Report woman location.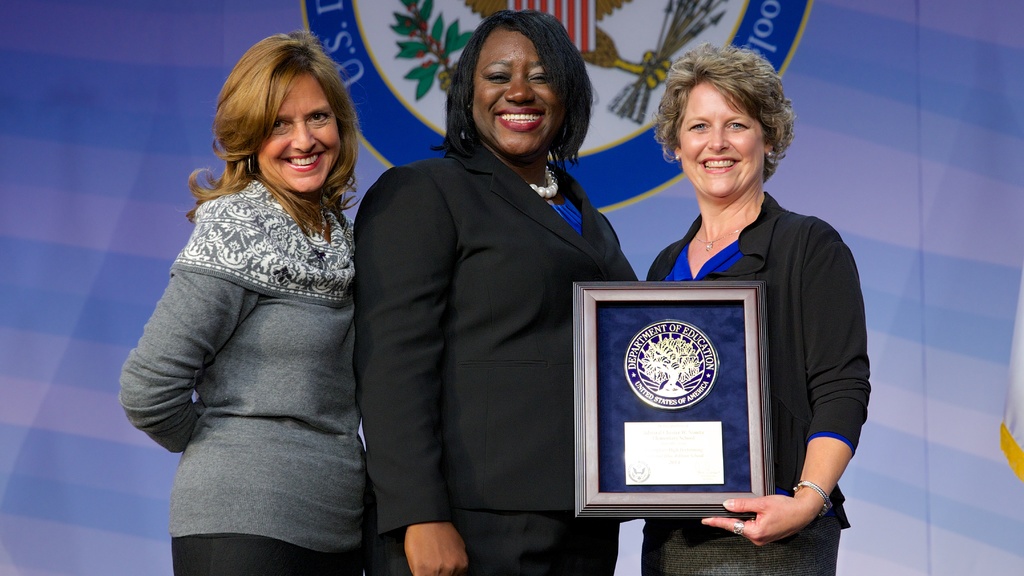
Report: detection(121, 33, 401, 571).
